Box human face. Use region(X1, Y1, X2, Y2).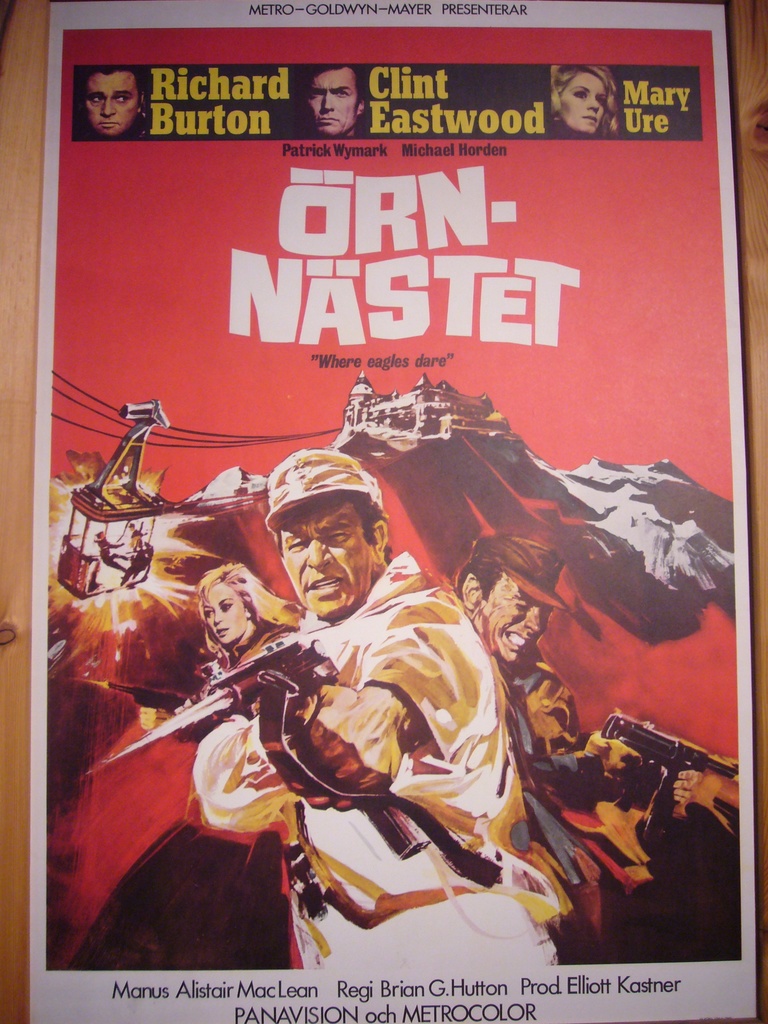
region(207, 573, 248, 639).
